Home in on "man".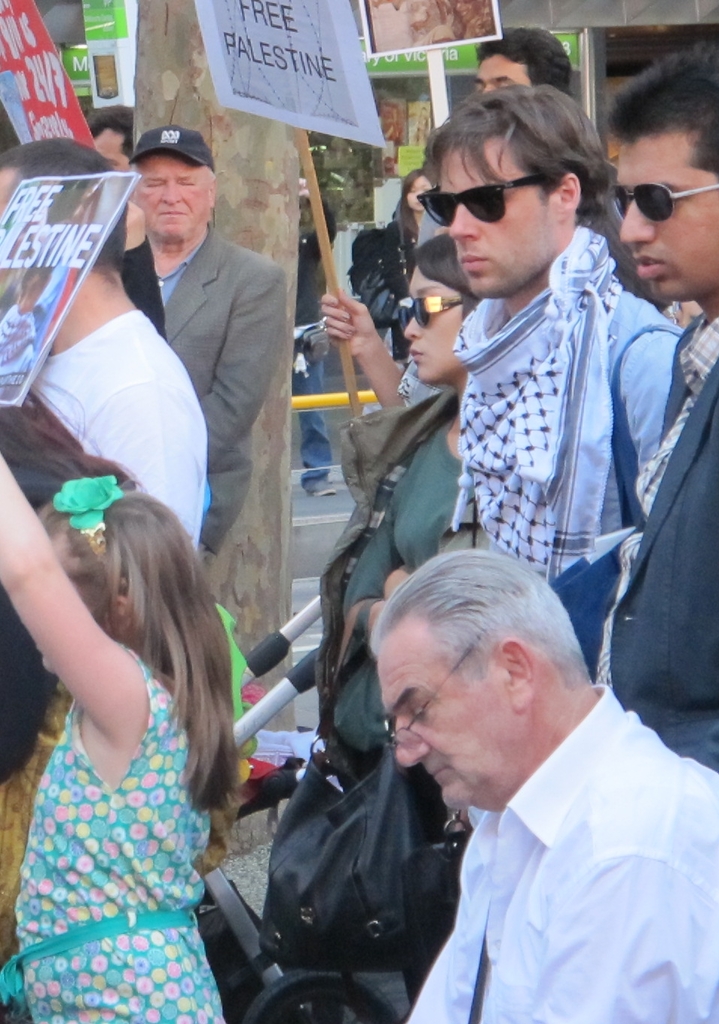
Homed in at locate(391, 81, 693, 614).
